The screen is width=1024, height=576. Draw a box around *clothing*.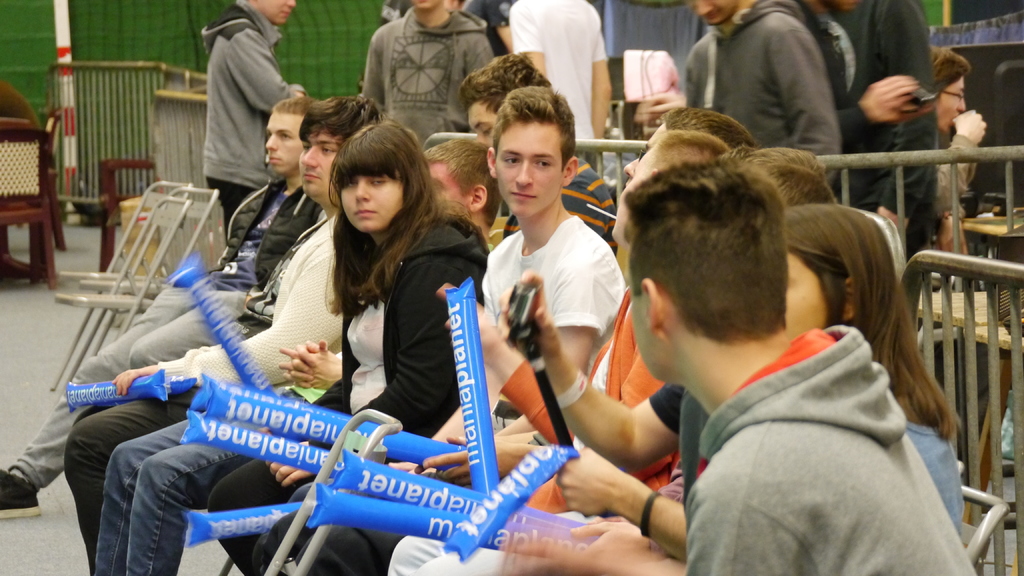
(left=95, top=349, right=343, bottom=575).
